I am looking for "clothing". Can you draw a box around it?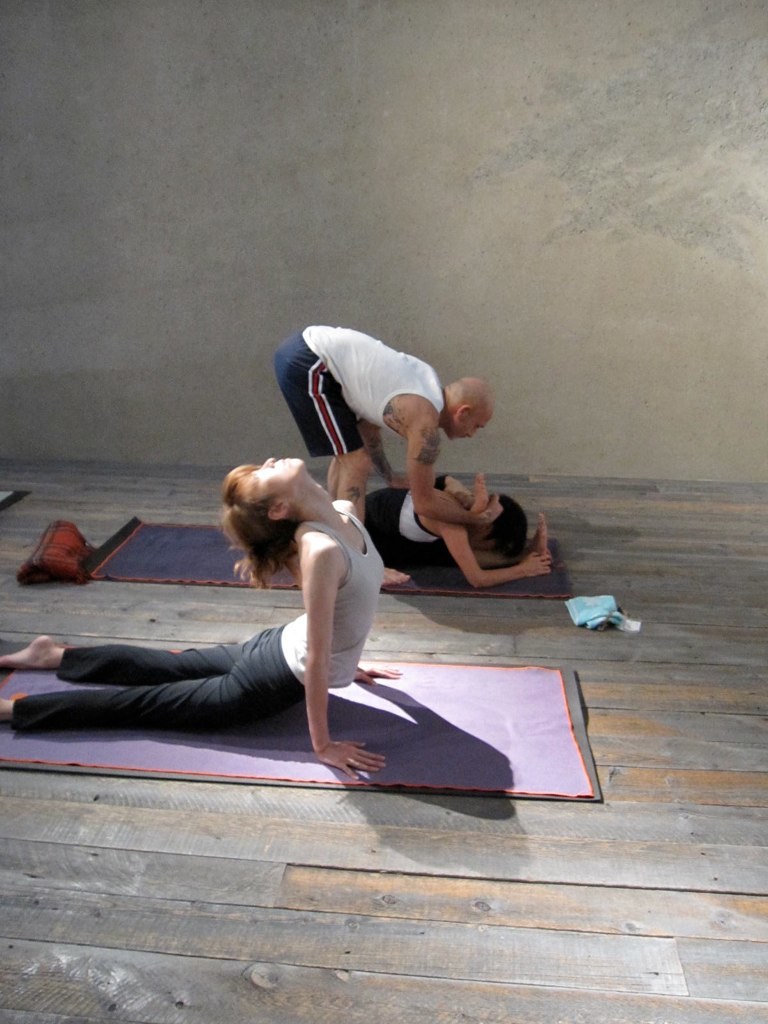
Sure, the bounding box is x1=364, y1=470, x2=450, y2=544.
